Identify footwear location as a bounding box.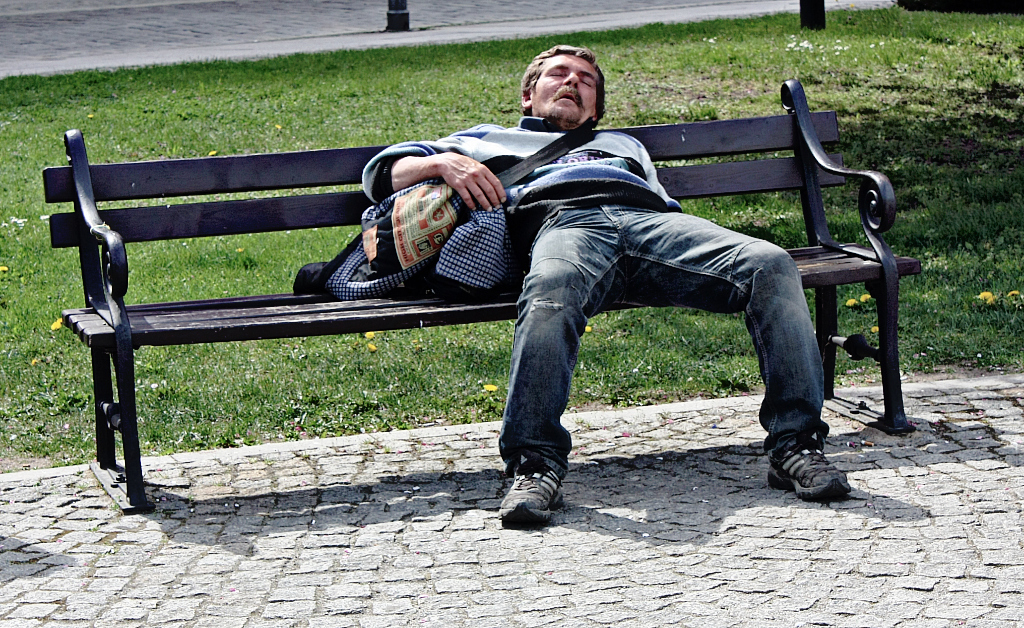
760:438:853:503.
